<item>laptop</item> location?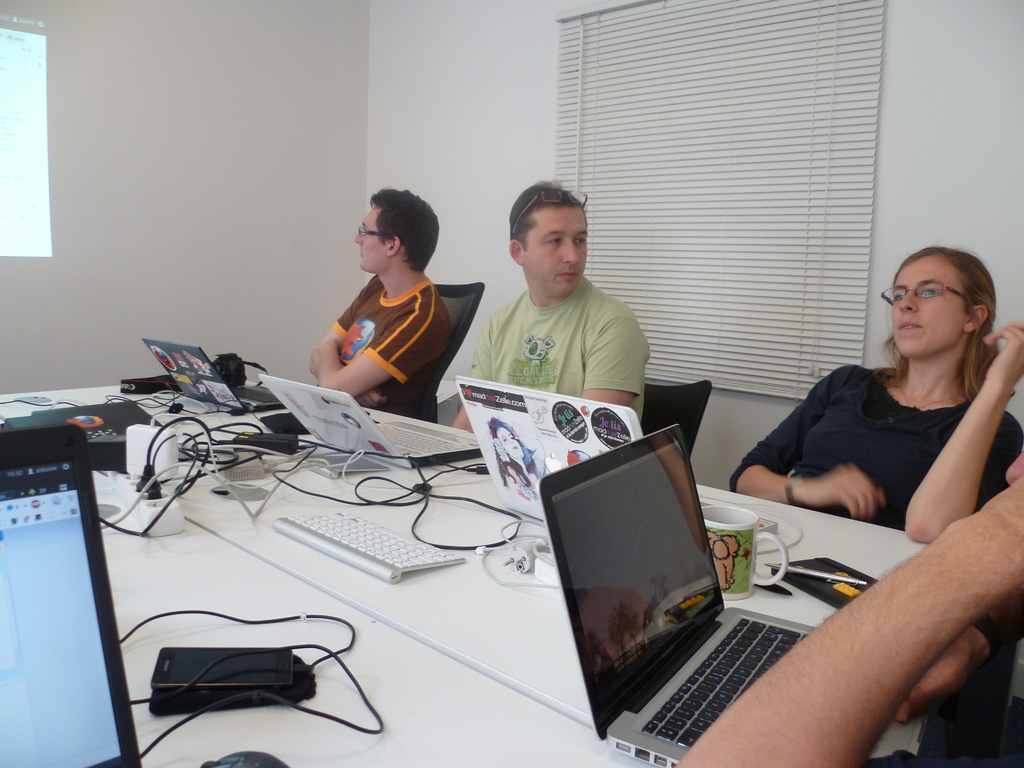
<bbox>0, 420, 143, 767</bbox>
